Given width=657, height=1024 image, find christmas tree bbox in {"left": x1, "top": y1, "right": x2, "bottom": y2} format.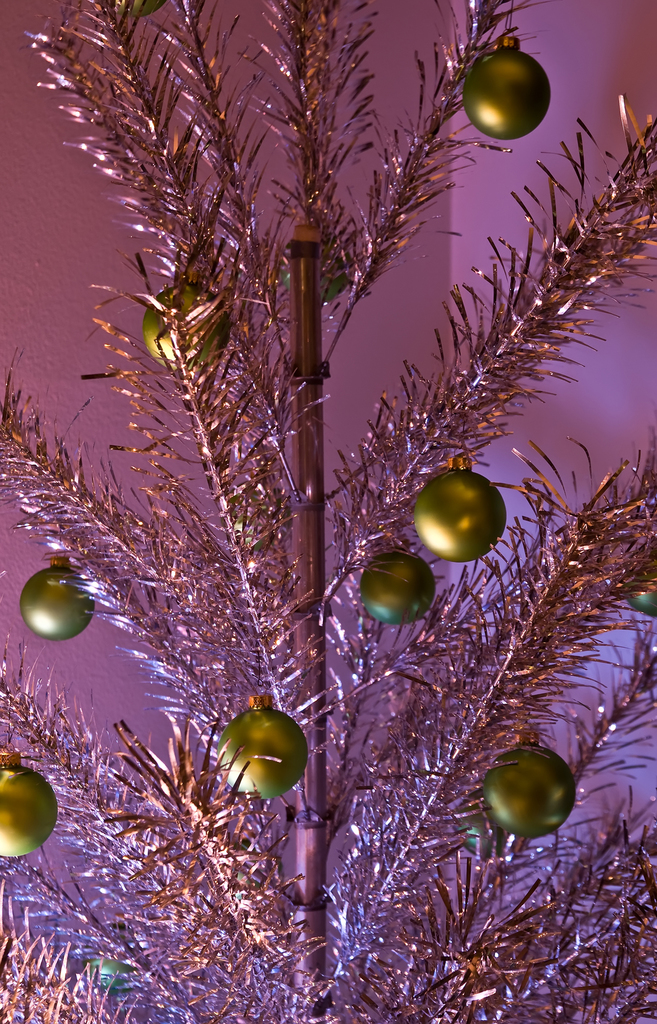
{"left": 0, "top": 0, "right": 656, "bottom": 1023}.
